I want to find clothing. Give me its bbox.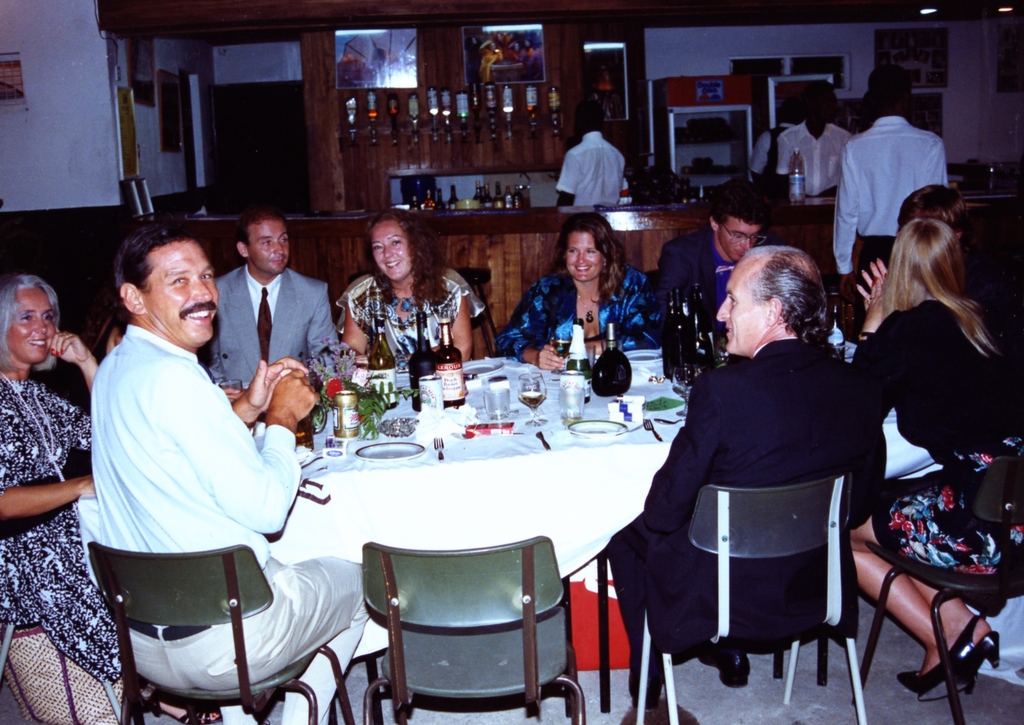
box(772, 112, 849, 200).
